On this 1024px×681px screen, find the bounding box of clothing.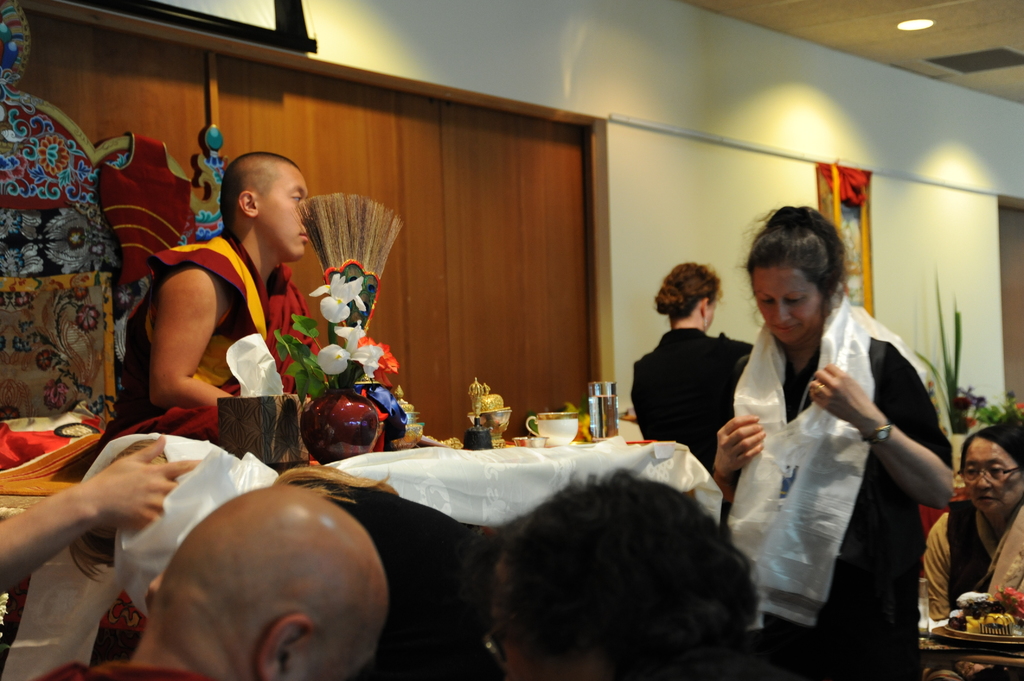
Bounding box: <region>726, 295, 959, 640</region>.
